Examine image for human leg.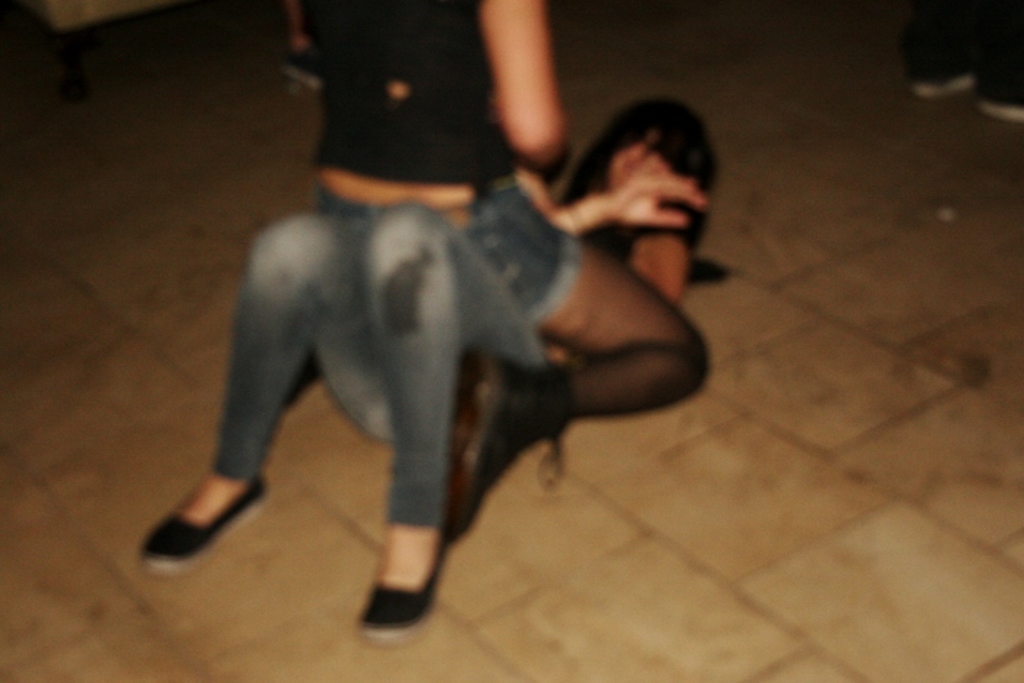
Examination result: locate(151, 205, 405, 565).
